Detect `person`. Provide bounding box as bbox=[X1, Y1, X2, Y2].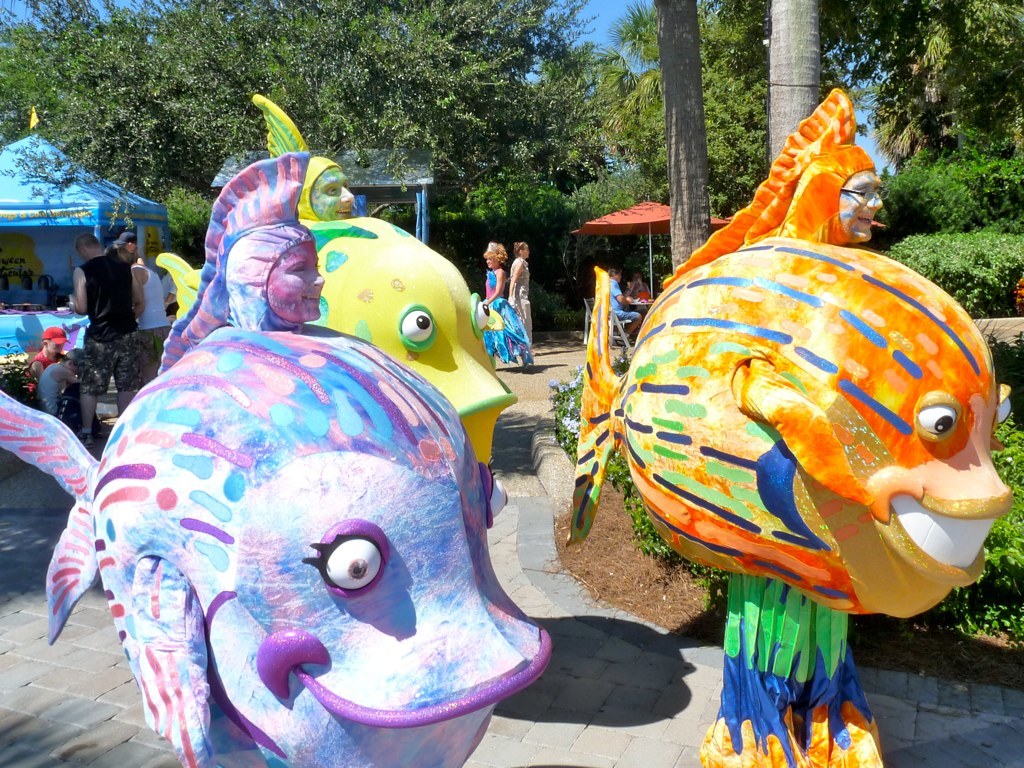
bbox=[266, 241, 327, 328].
